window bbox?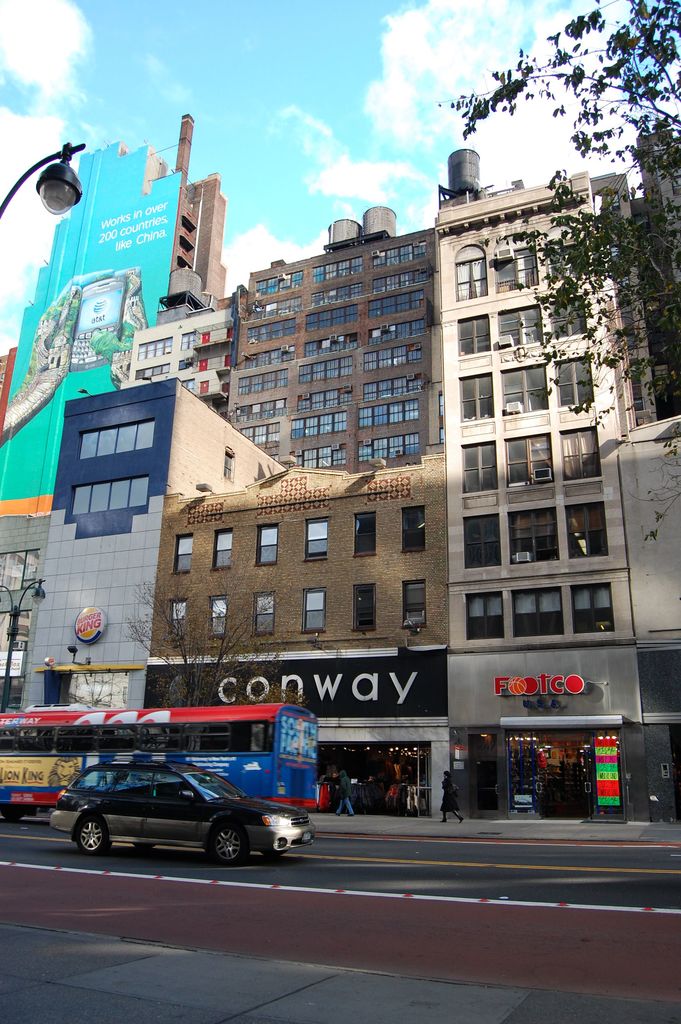
l=497, t=301, r=536, b=350
